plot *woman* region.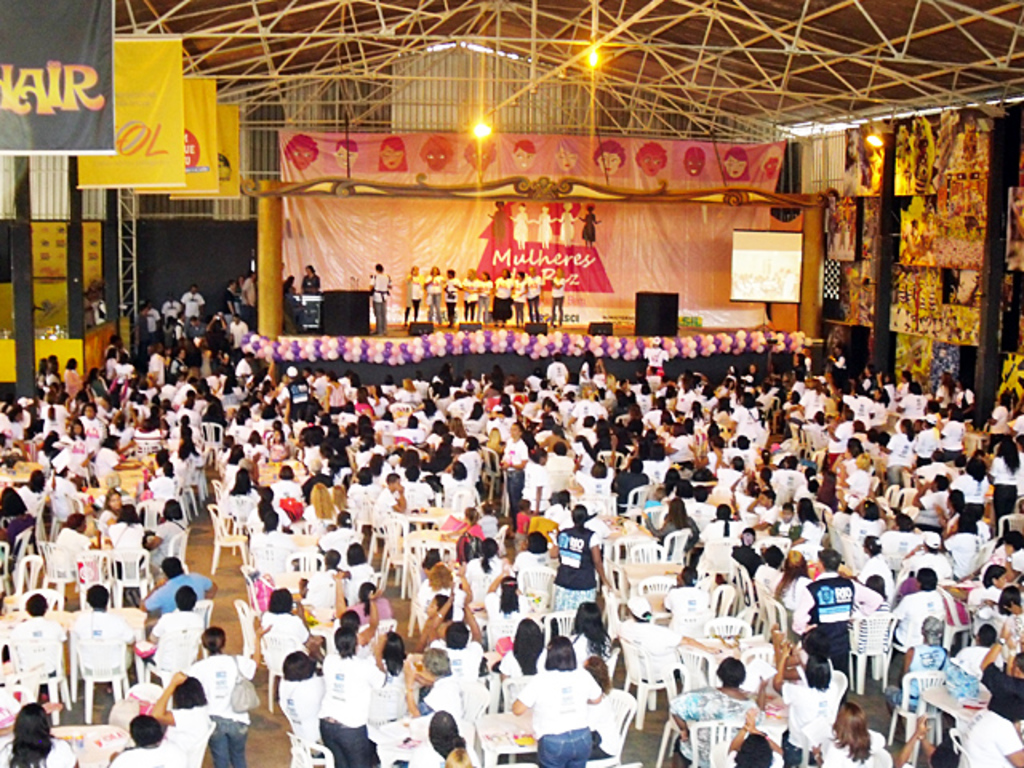
Plotted at [718, 379, 733, 400].
